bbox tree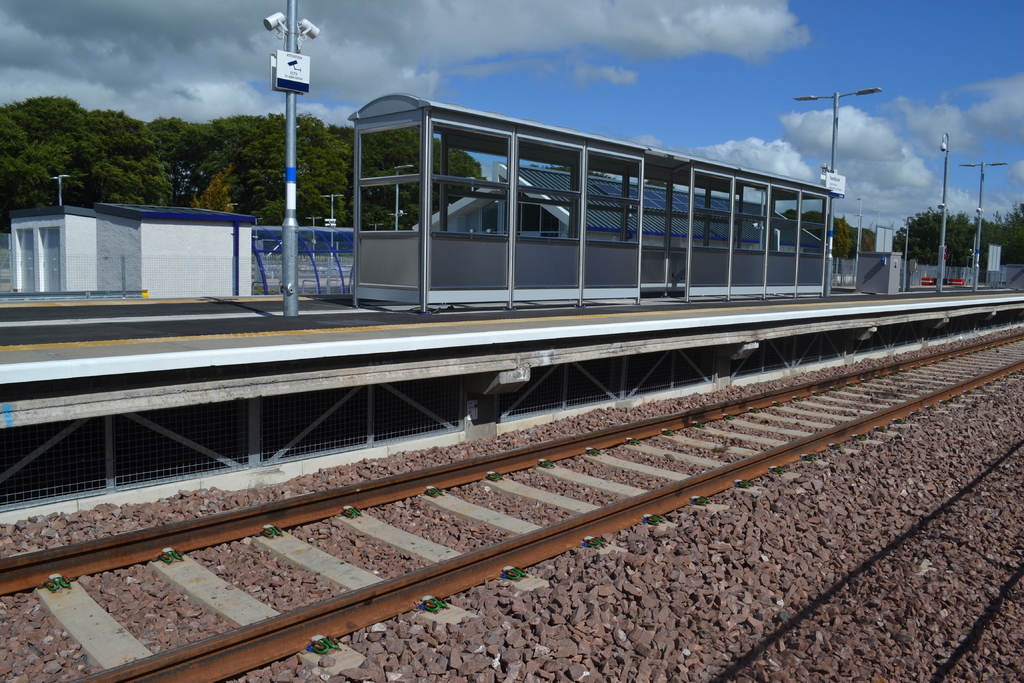
region(990, 210, 1023, 276)
